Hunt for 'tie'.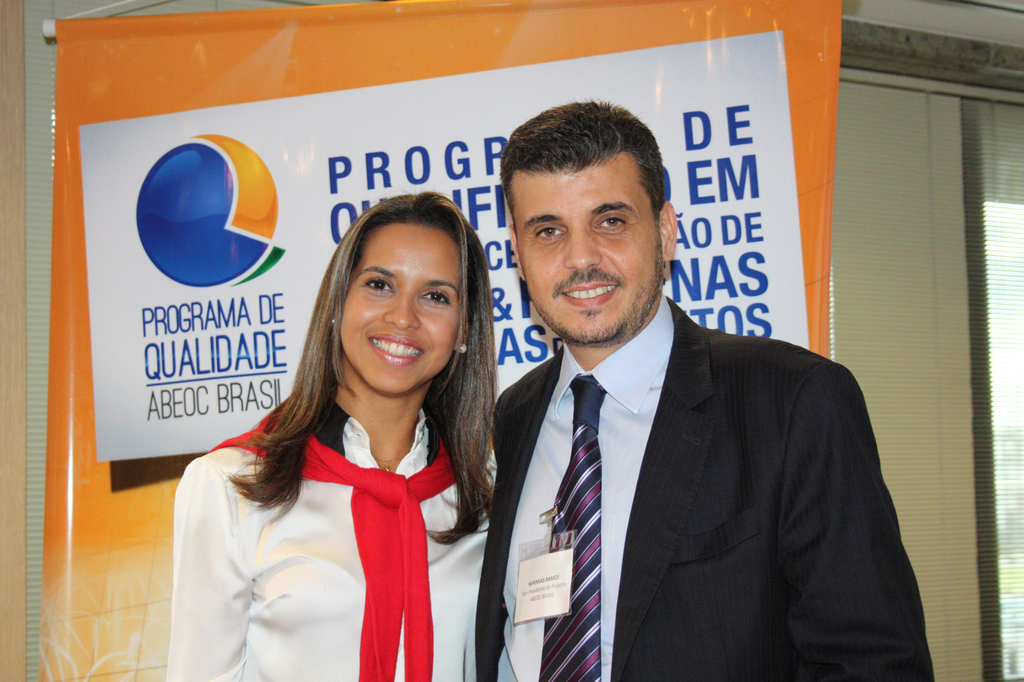
Hunted down at 540, 371, 604, 681.
